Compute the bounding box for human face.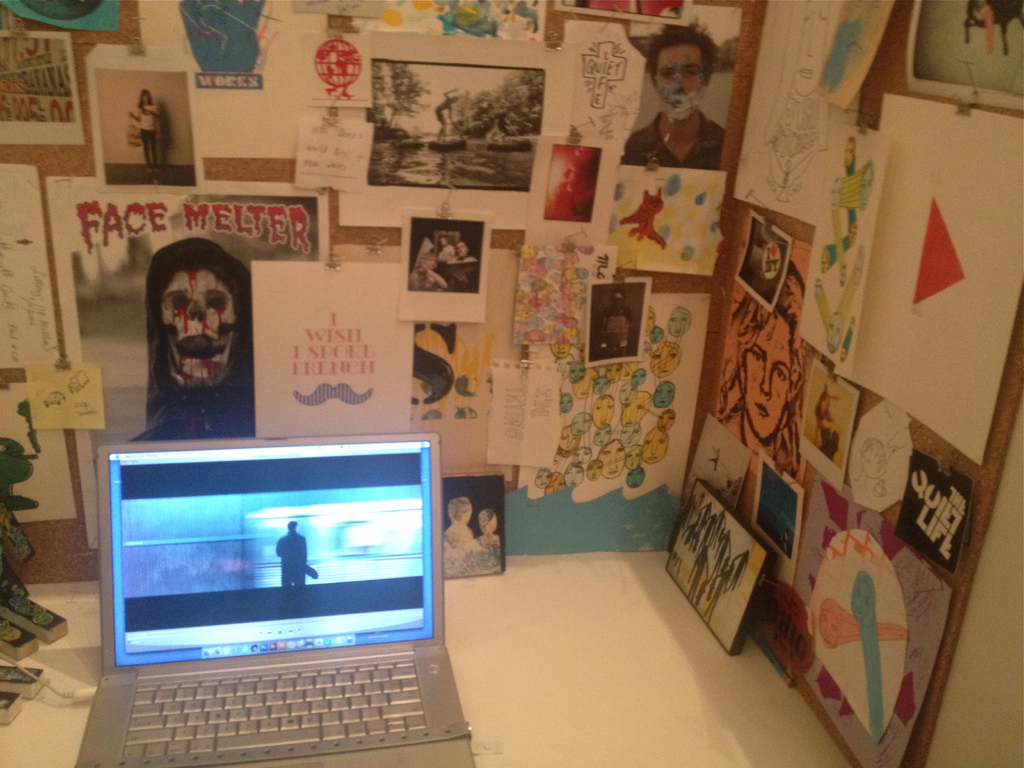
select_region(541, 471, 566, 496).
